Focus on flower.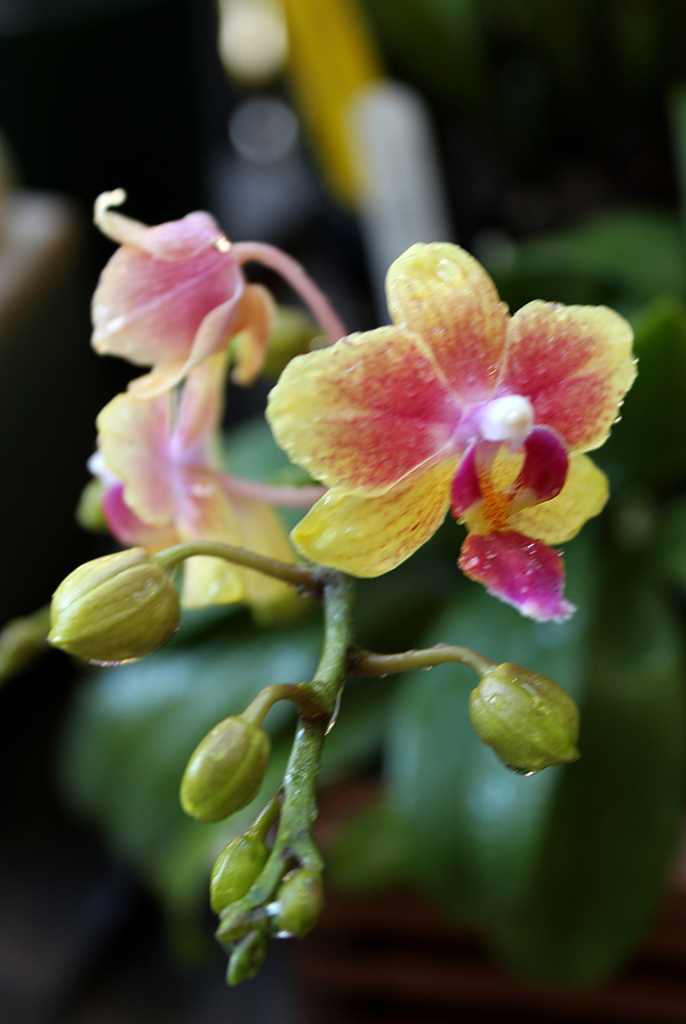
Focused at {"left": 265, "top": 237, "right": 644, "bottom": 629}.
